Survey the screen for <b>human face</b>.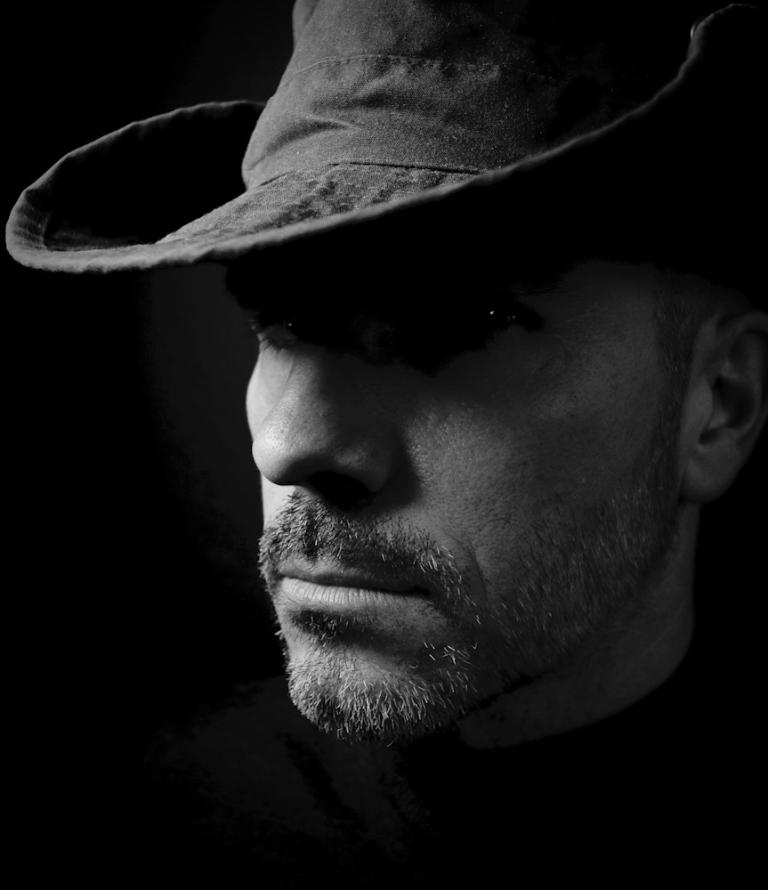
Survey found: [left=238, top=196, right=703, bottom=739].
